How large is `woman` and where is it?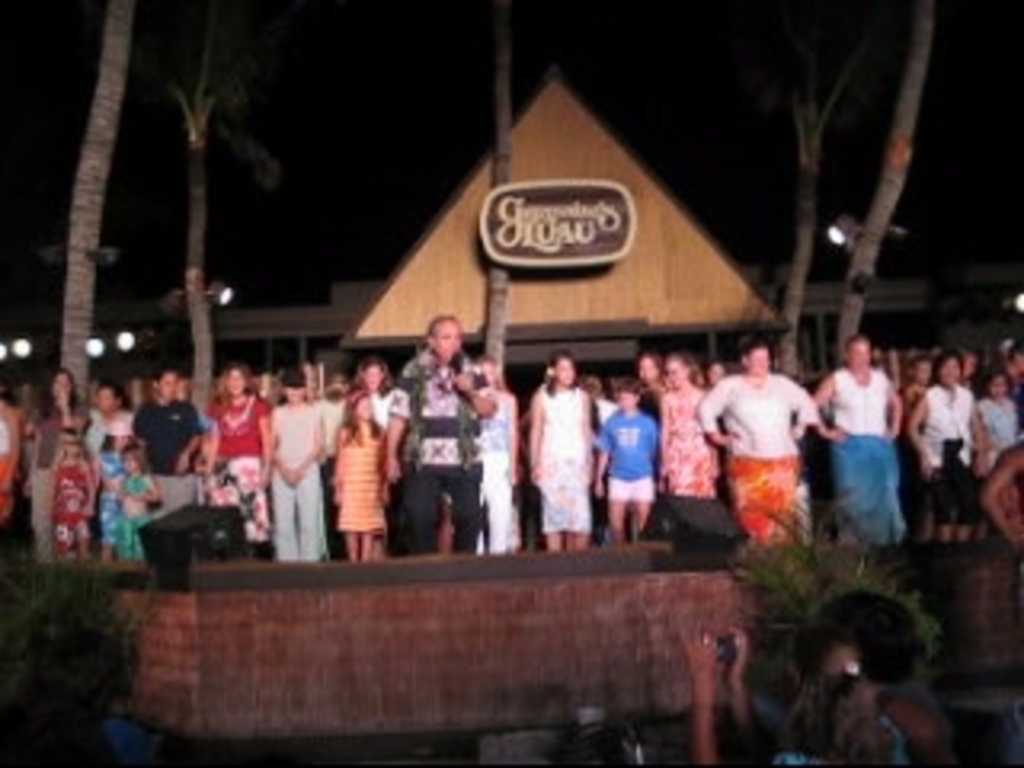
Bounding box: detection(202, 362, 269, 563).
